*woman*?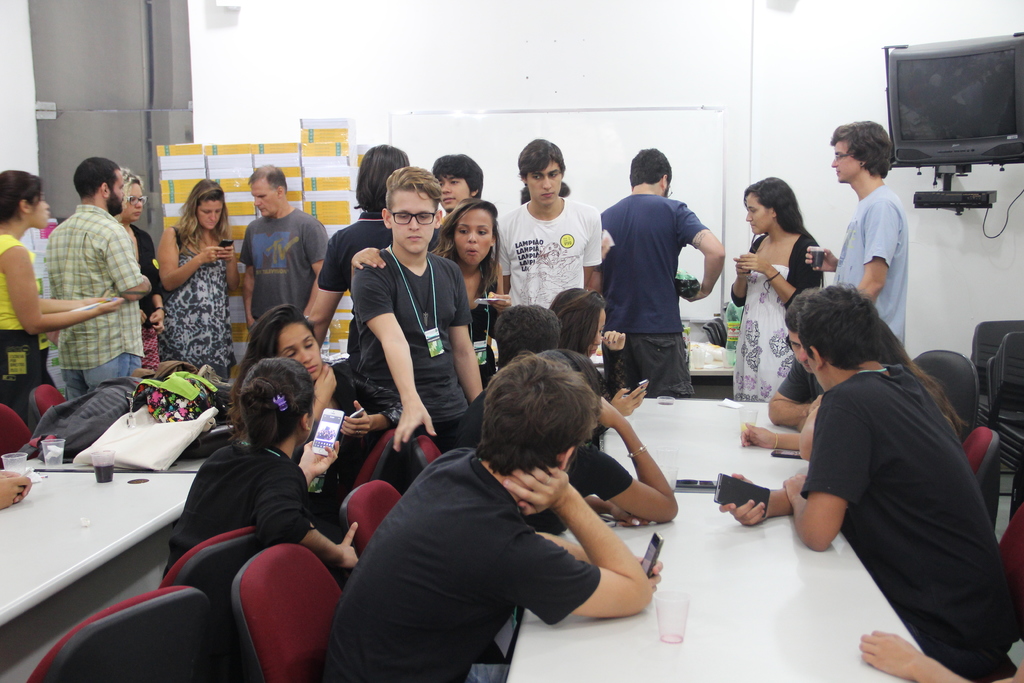
x1=350, y1=198, x2=513, y2=394
